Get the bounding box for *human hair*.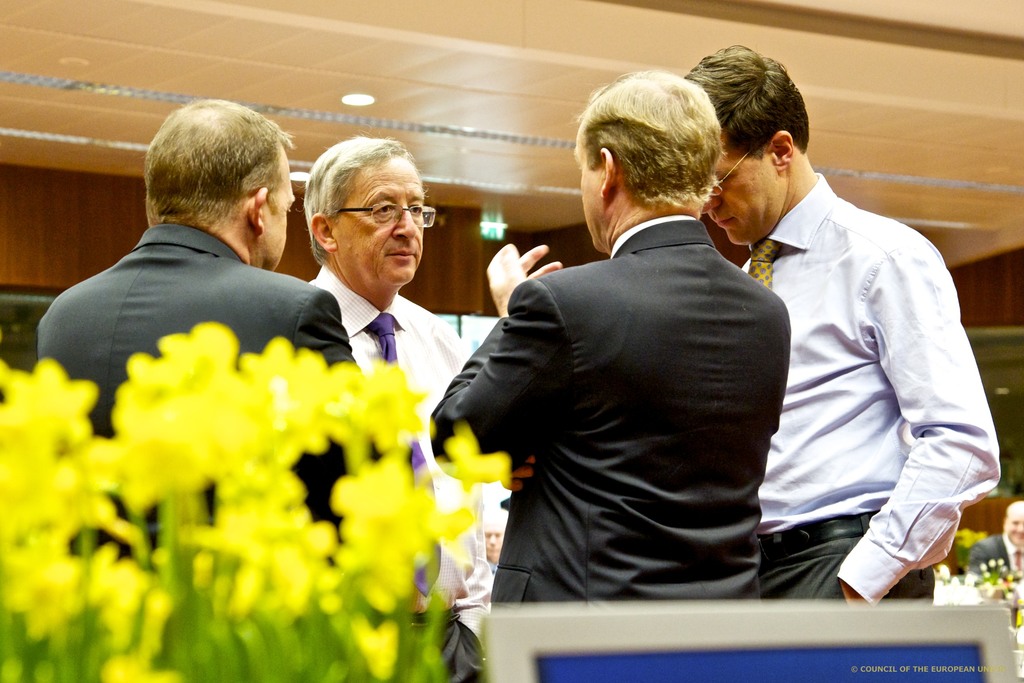
124, 97, 278, 243.
